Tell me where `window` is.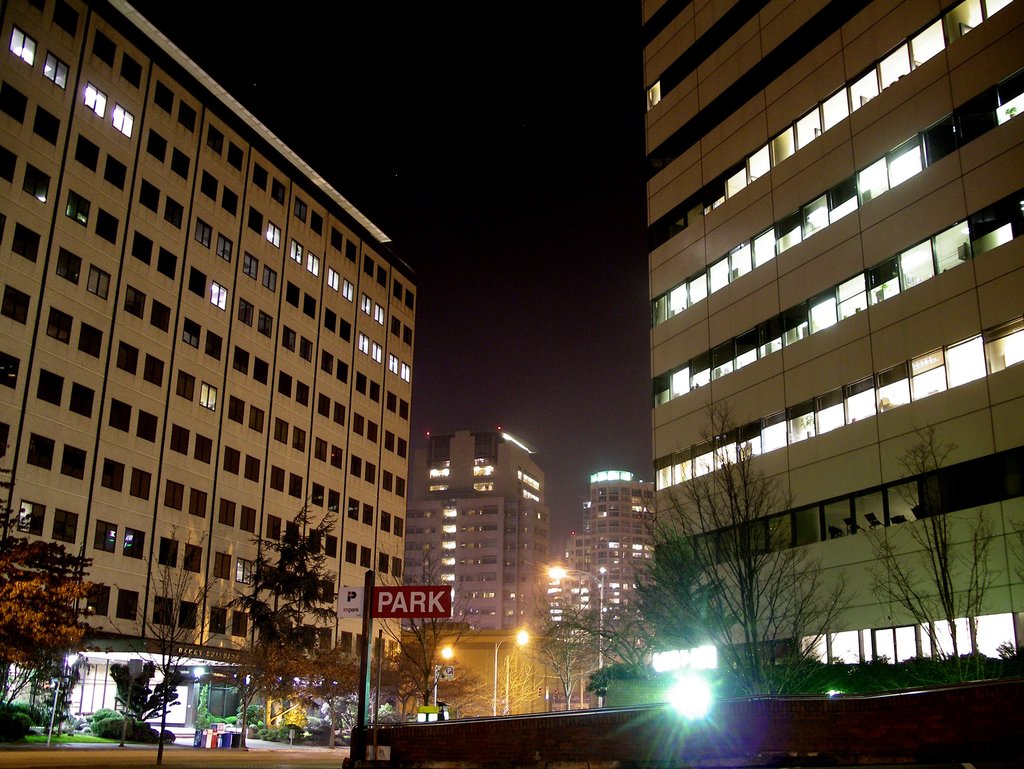
`window` is at 302 249 317 274.
